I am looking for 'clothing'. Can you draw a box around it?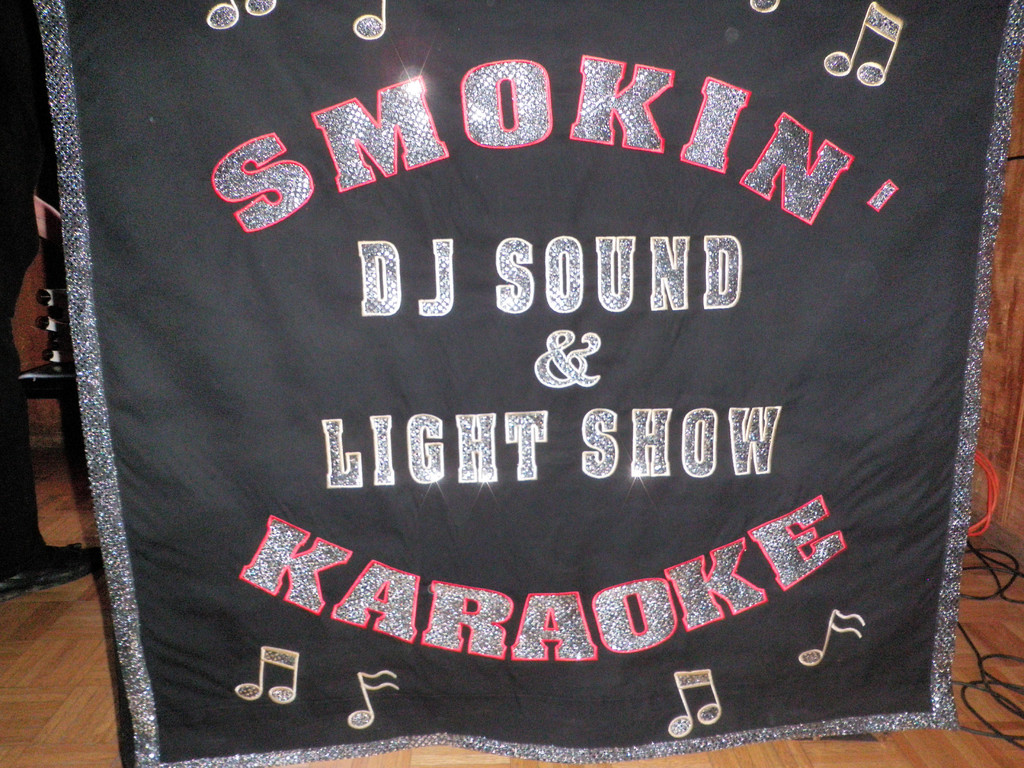
Sure, the bounding box is BBox(0, 0, 63, 550).
